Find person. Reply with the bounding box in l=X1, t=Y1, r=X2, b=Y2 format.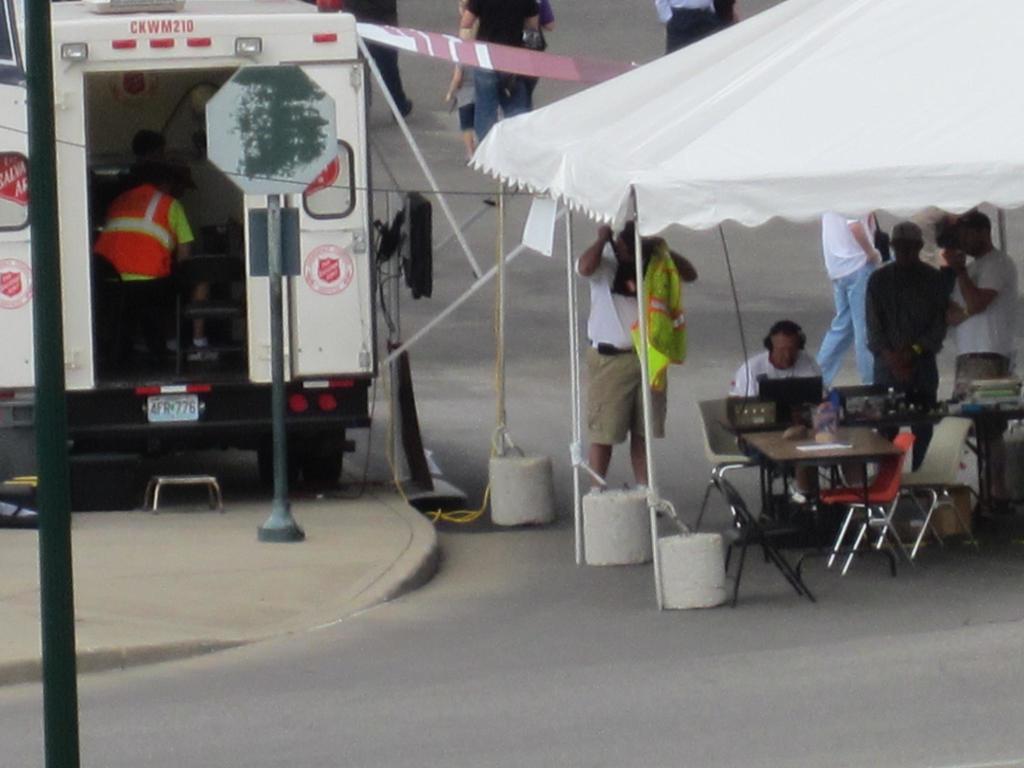
l=334, t=0, r=413, b=121.
